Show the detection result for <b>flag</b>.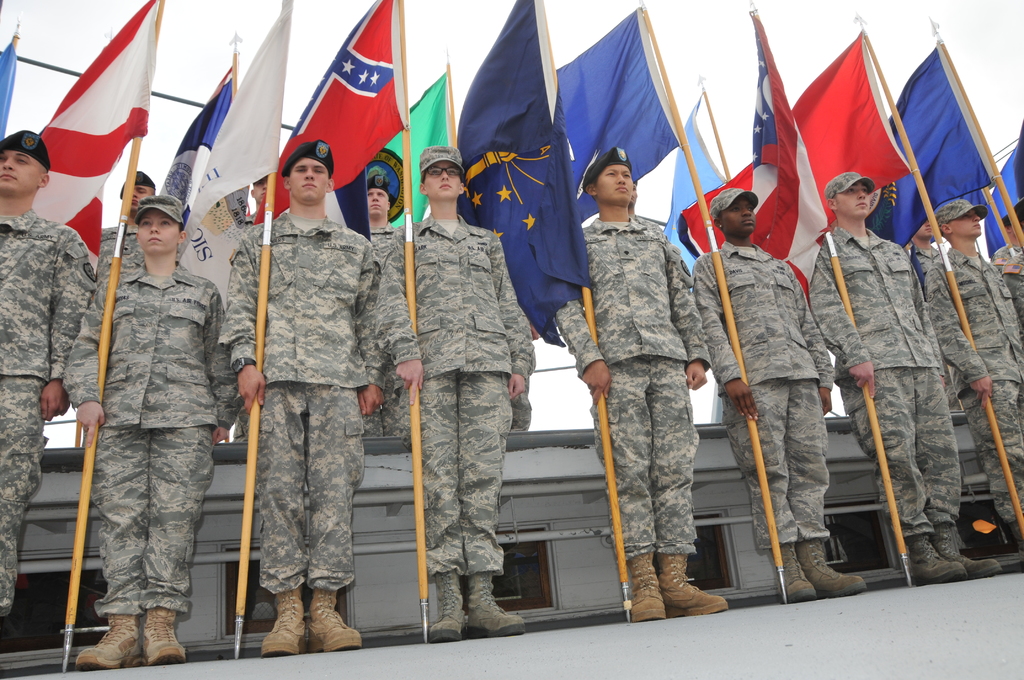
(35,0,166,279).
